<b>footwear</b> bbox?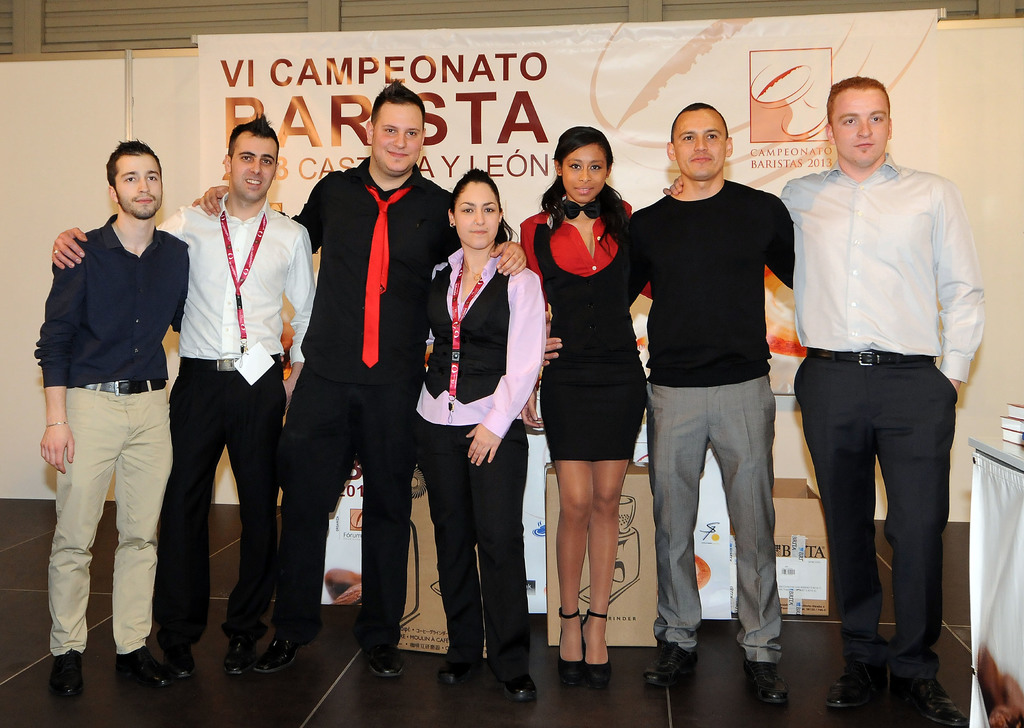
x1=826 y1=658 x2=886 y2=705
